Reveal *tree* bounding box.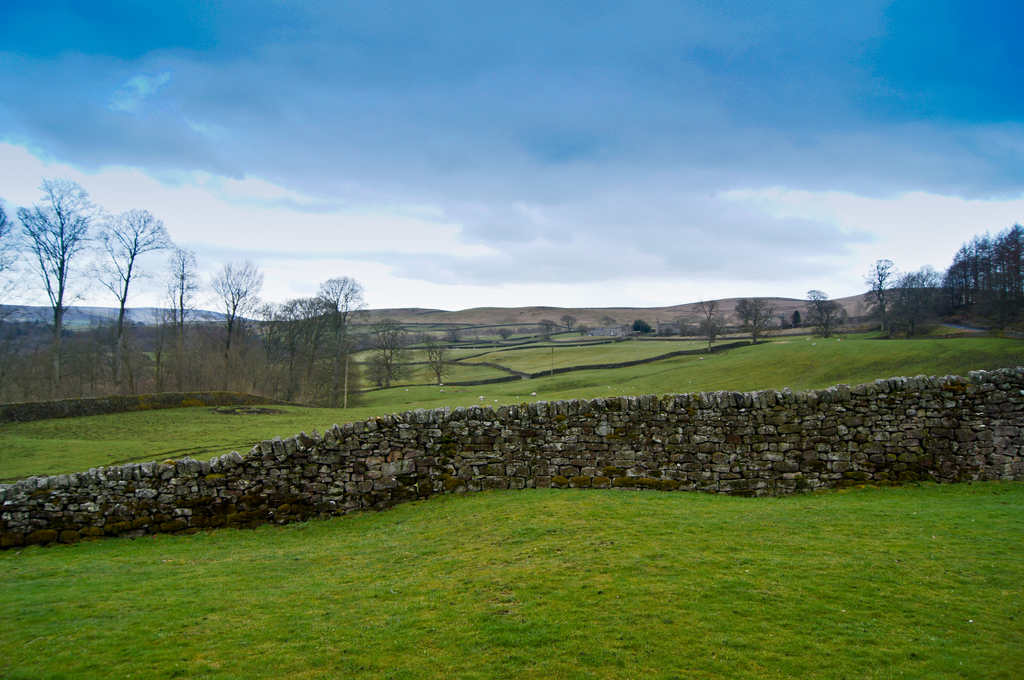
Revealed: detection(795, 285, 847, 337).
